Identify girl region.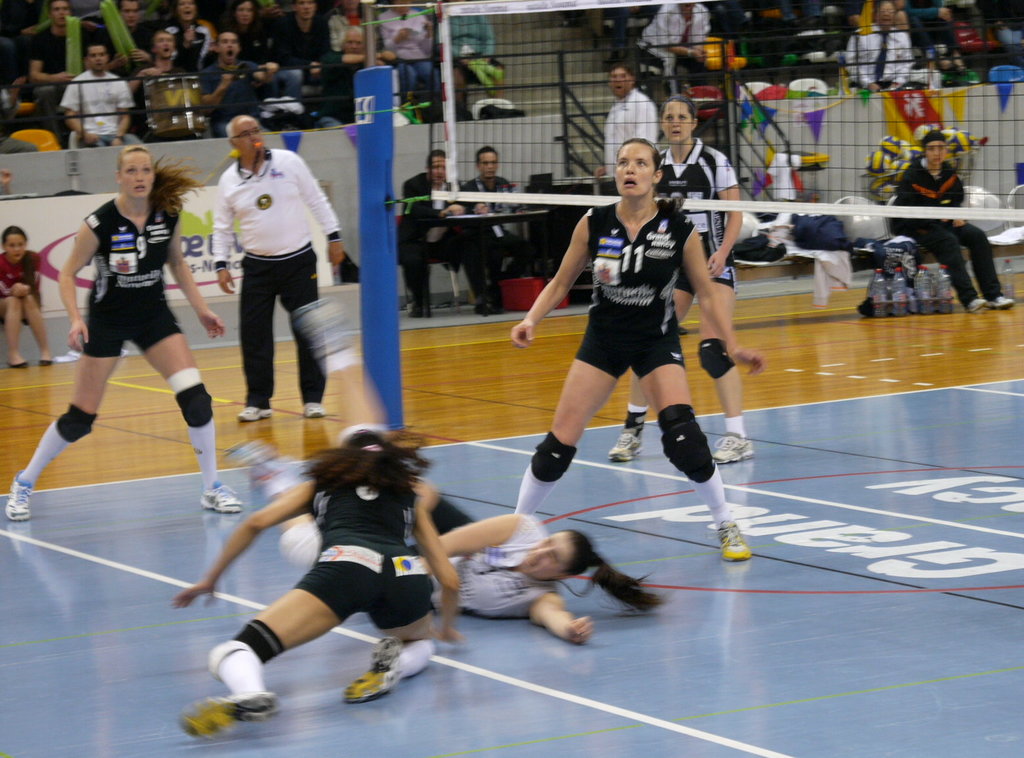
Region: left=429, top=484, right=670, bottom=640.
